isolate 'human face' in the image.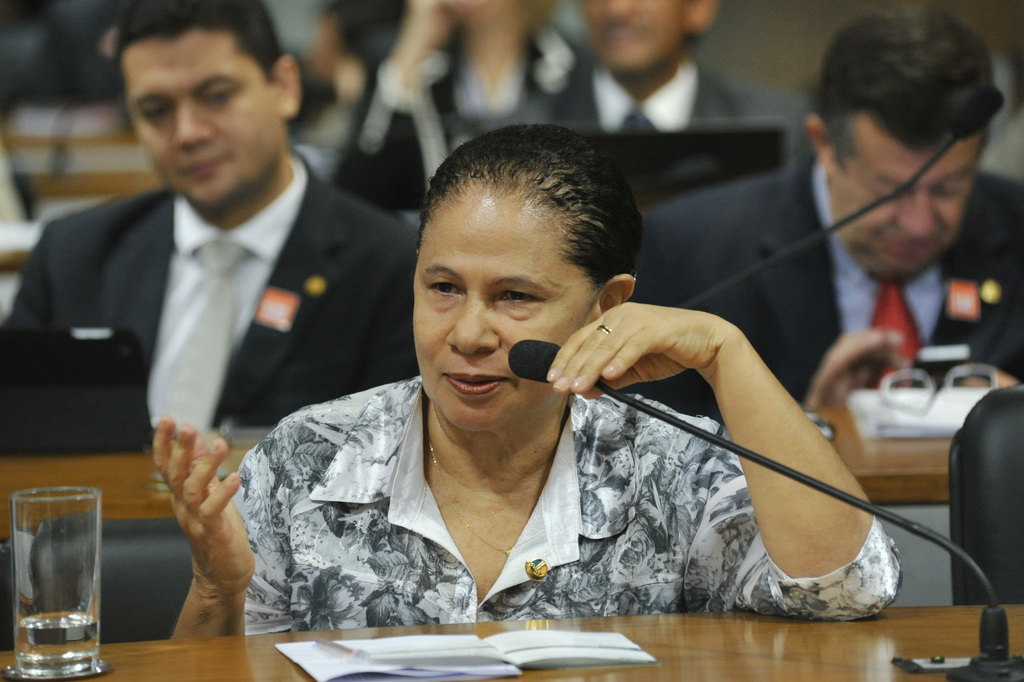
Isolated region: 826 130 984 282.
